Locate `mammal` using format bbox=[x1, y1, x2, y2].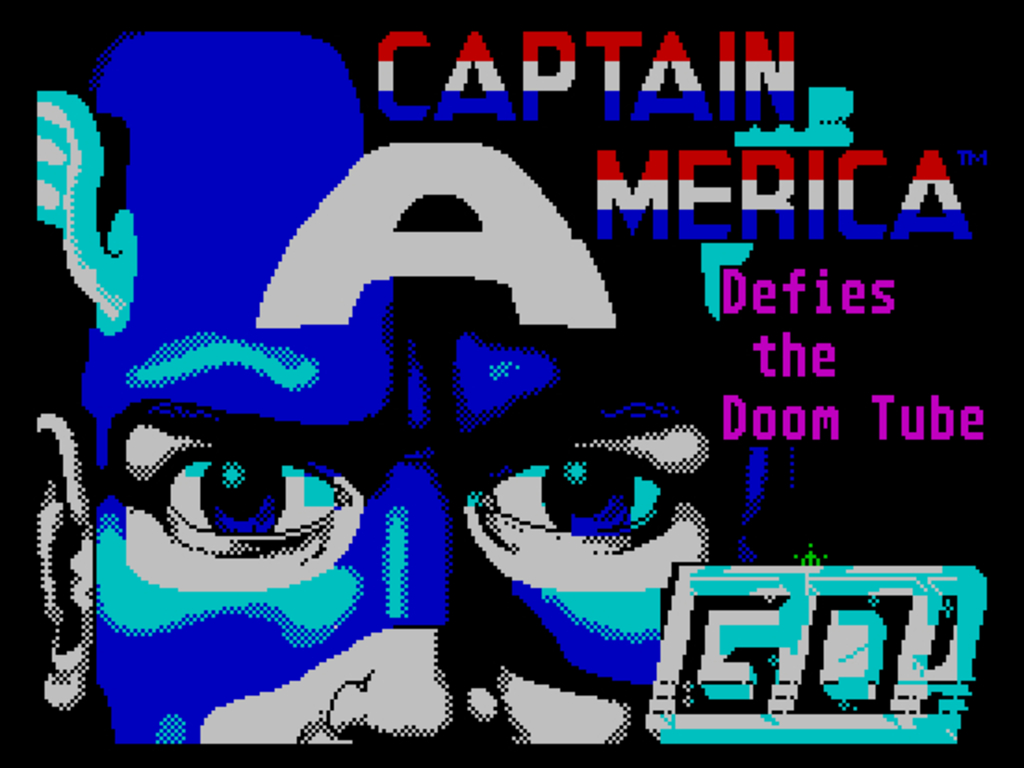
bbox=[28, 33, 753, 744].
